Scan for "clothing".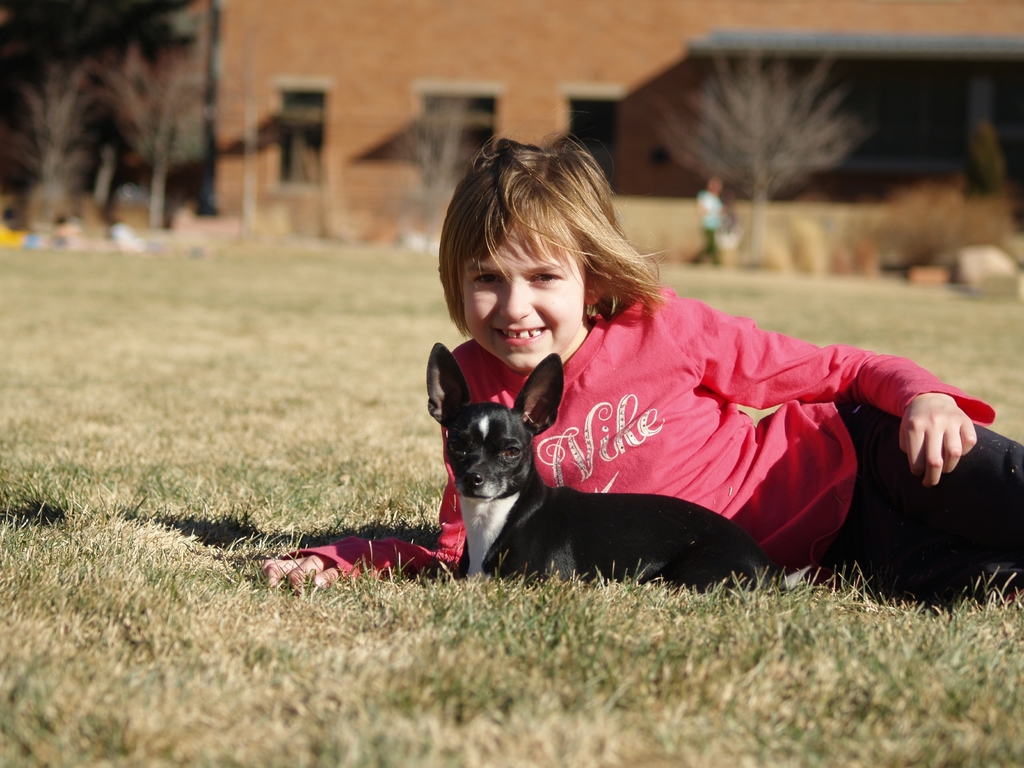
Scan result: rect(280, 280, 998, 586).
